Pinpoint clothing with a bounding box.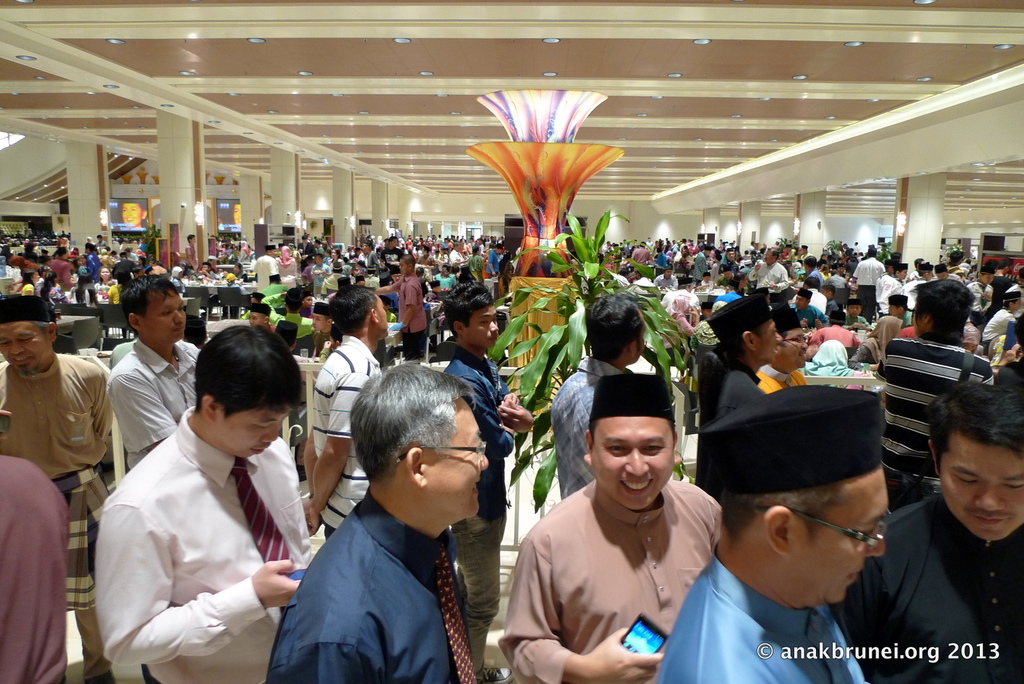
left=788, top=302, right=832, bottom=322.
